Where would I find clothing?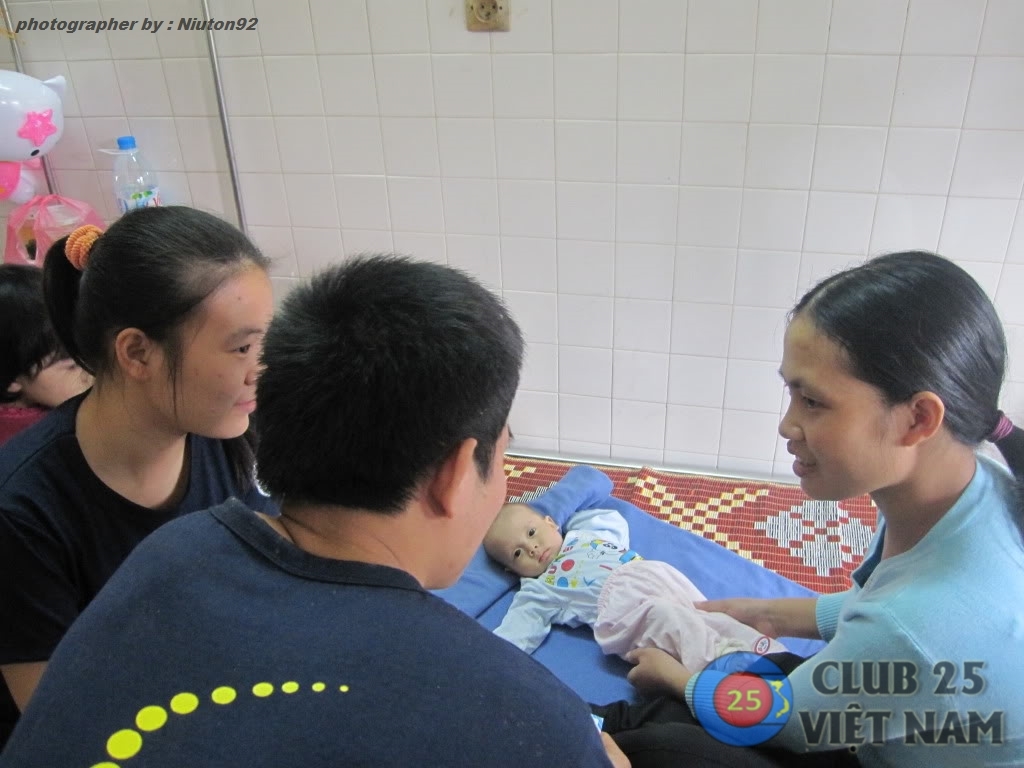
At l=607, t=447, r=1019, b=767.
